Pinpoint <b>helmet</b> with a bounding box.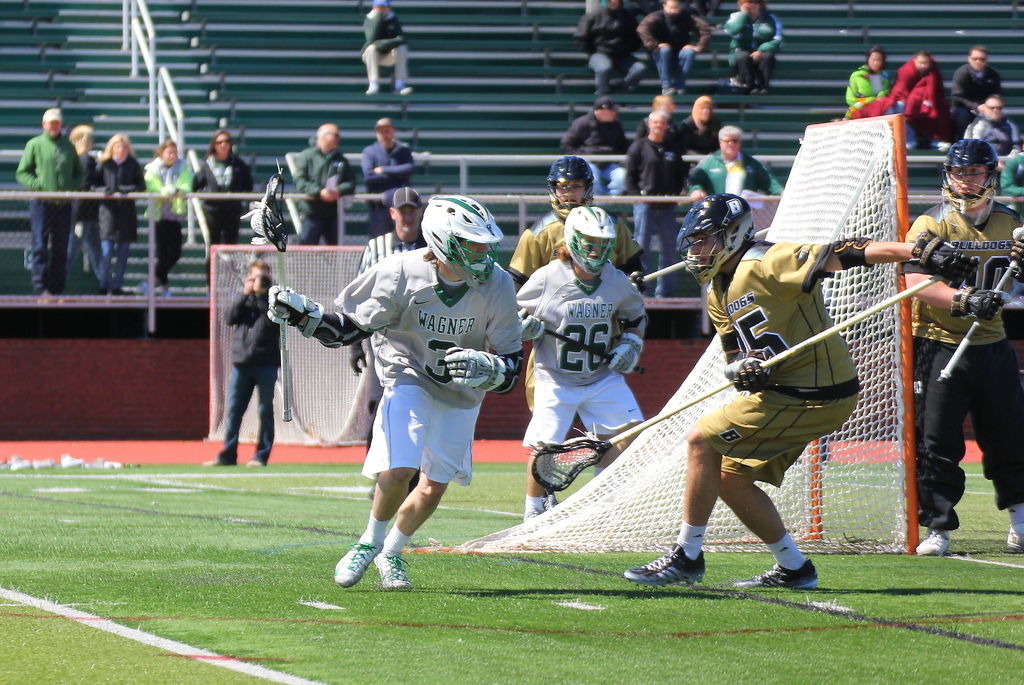
bbox=[547, 154, 598, 219].
